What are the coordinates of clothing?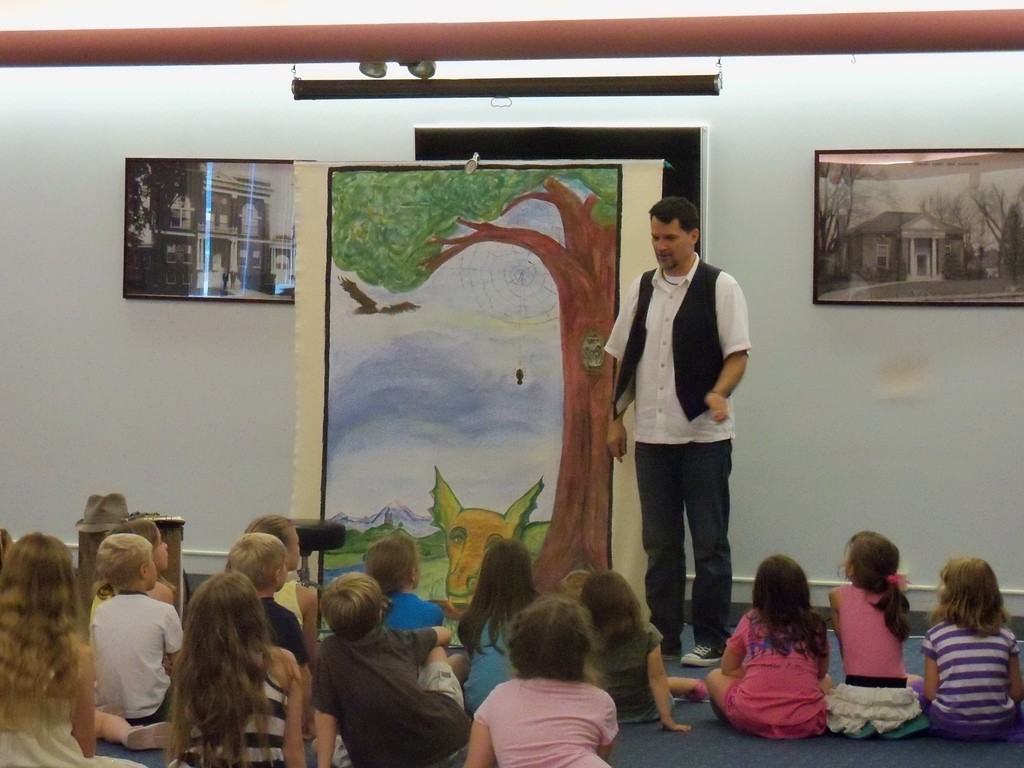
bbox=(90, 595, 175, 728).
